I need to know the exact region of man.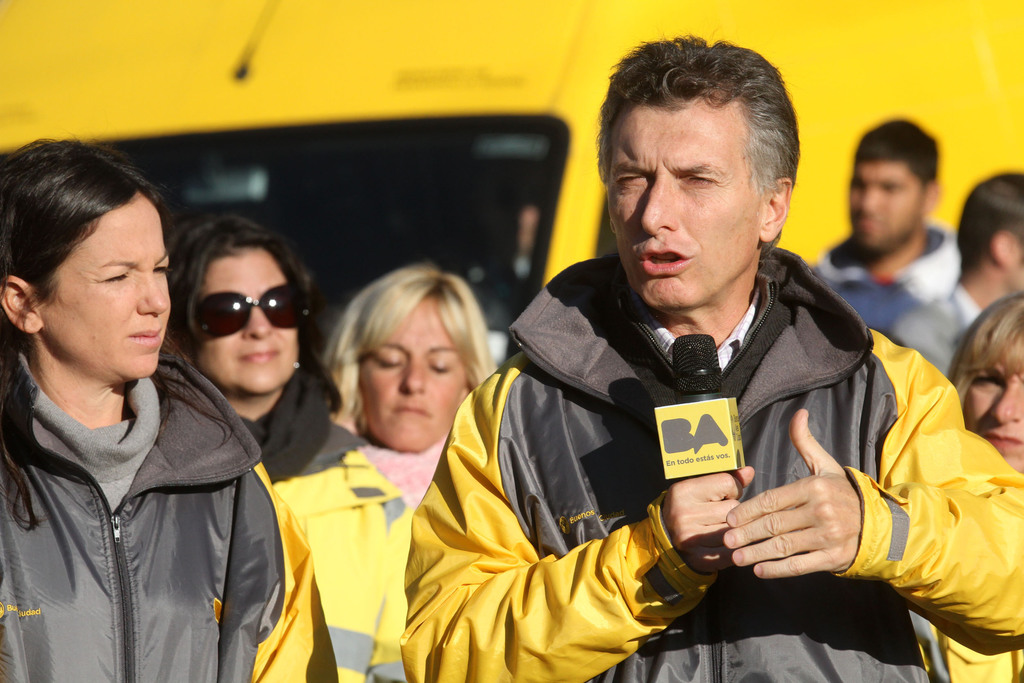
Region: detection(885, 172, 1023, 368).
